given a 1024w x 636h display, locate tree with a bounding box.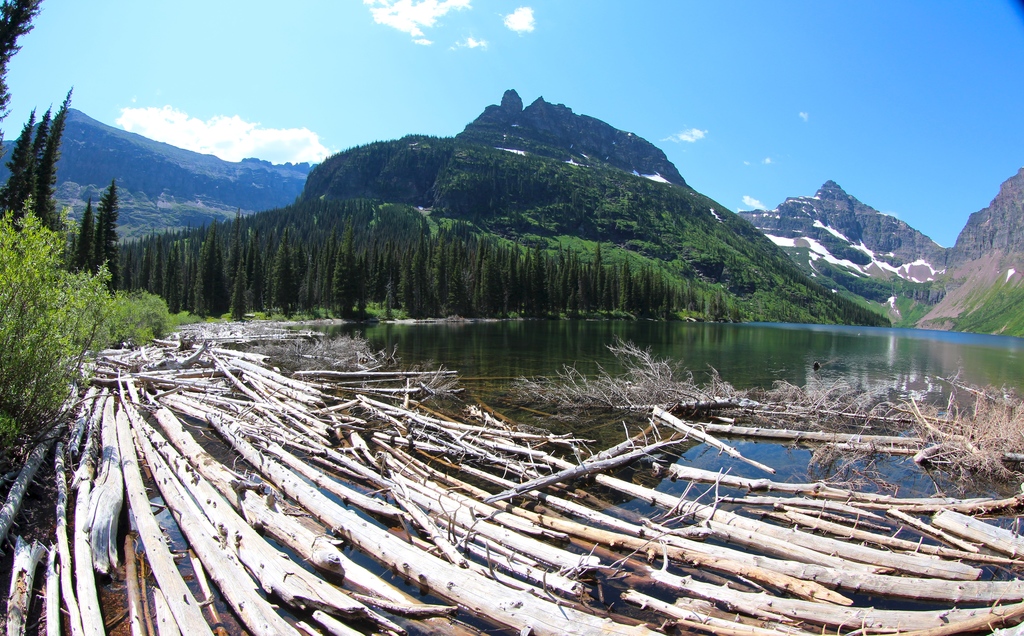
Located: x1=77, y1=192, x2=97, y2=270.
